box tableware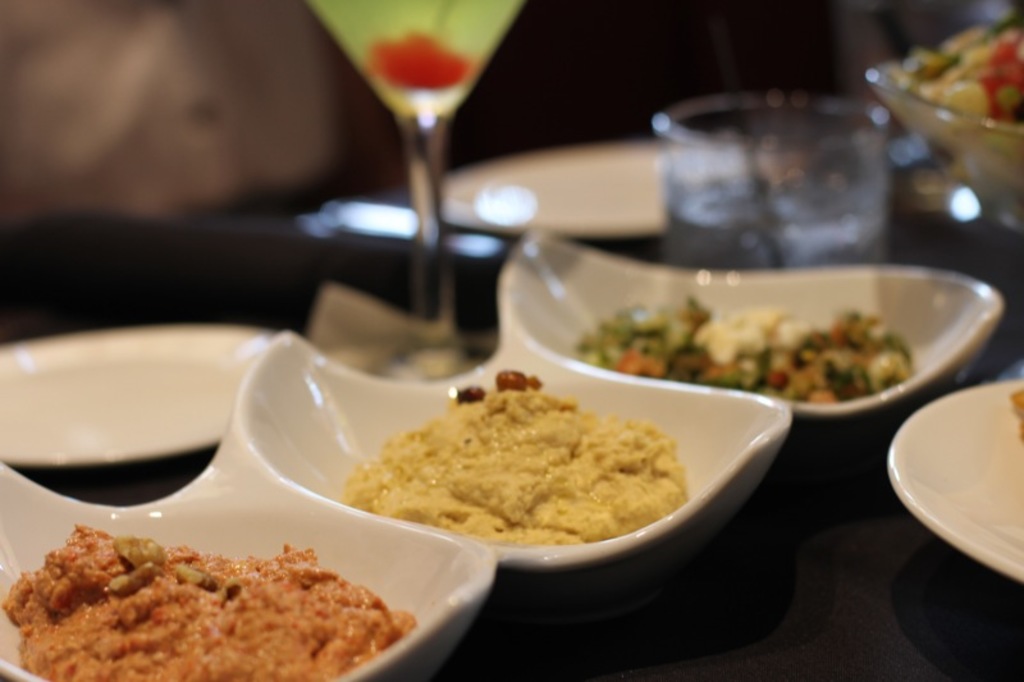
Rect(869, 28, 1023, 371)
